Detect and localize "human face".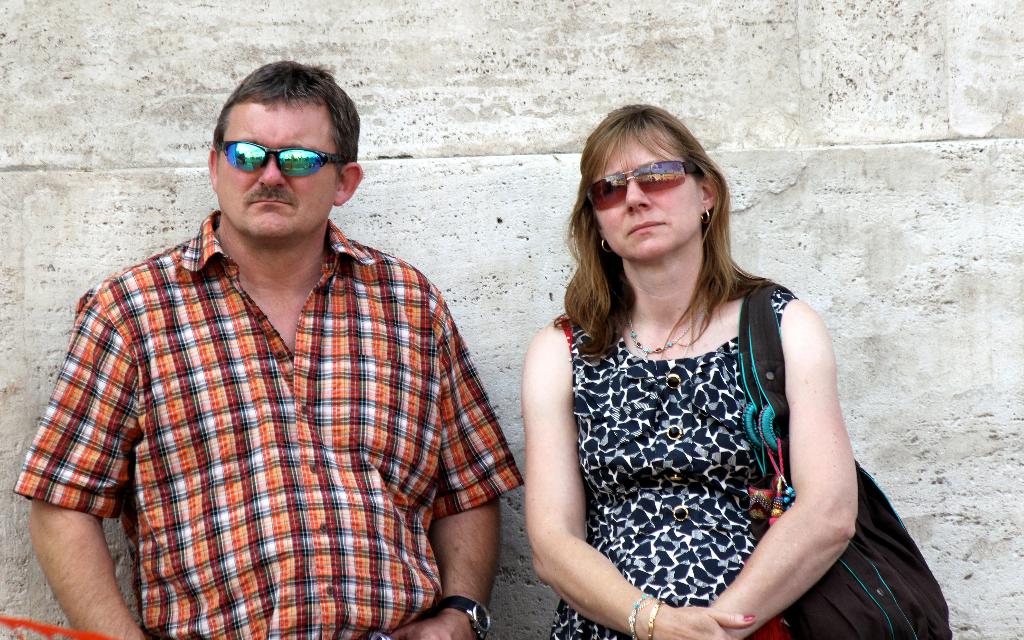
Localized at {"x1": 591, "y1": 136, "x2": 694, "y2": 261}.
